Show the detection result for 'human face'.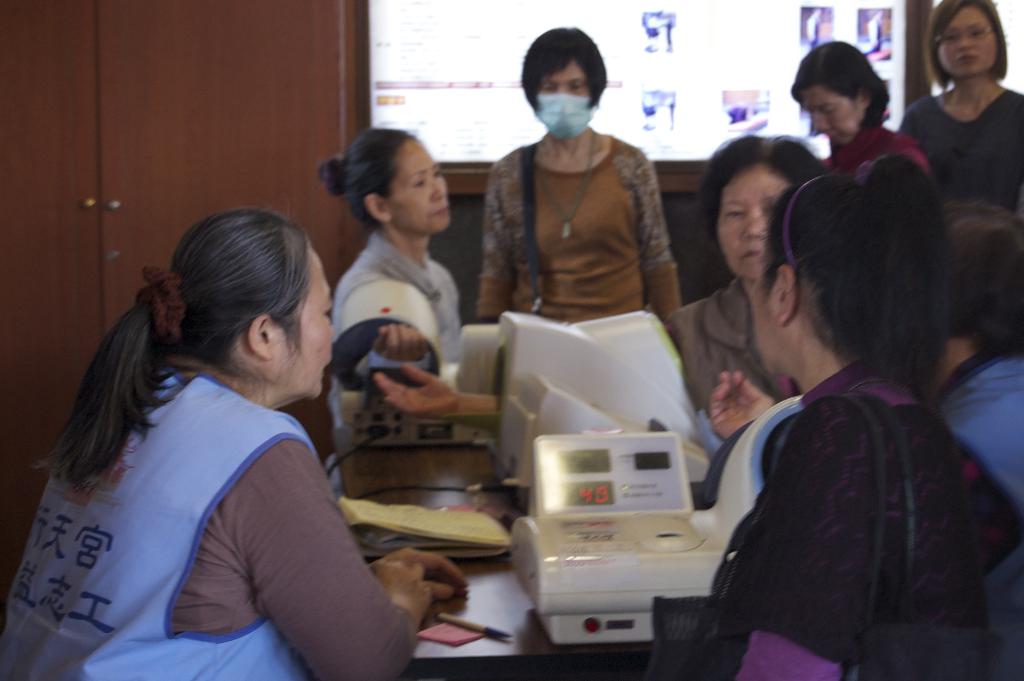
[x1=748, y1=247, x2=788, y2=375].
